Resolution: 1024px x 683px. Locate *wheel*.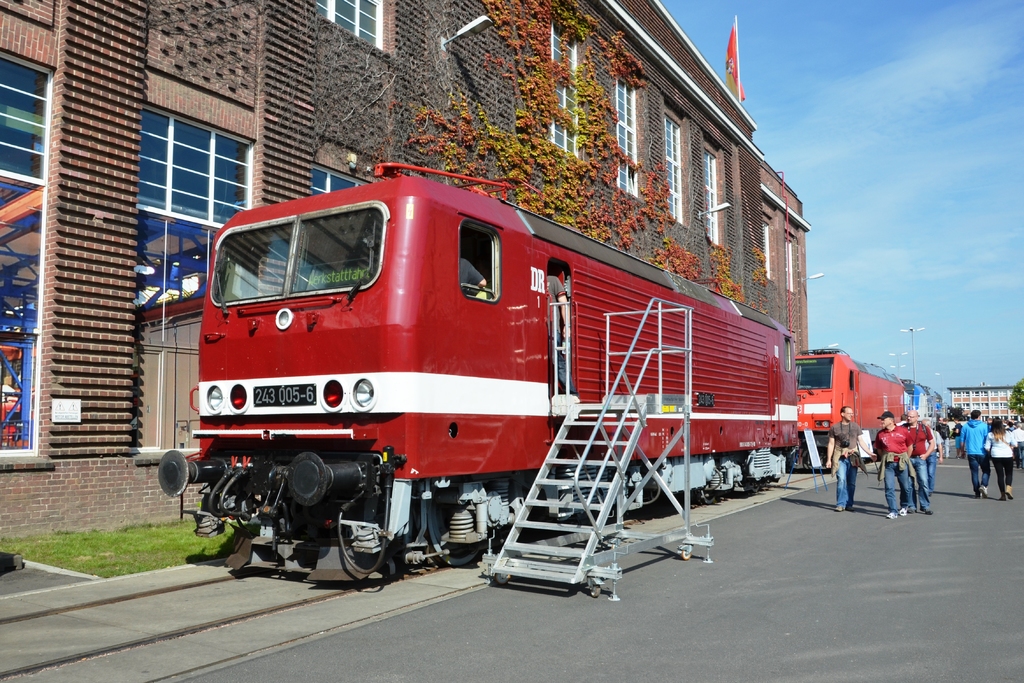
l=744, t=477, r=761, b=493.
